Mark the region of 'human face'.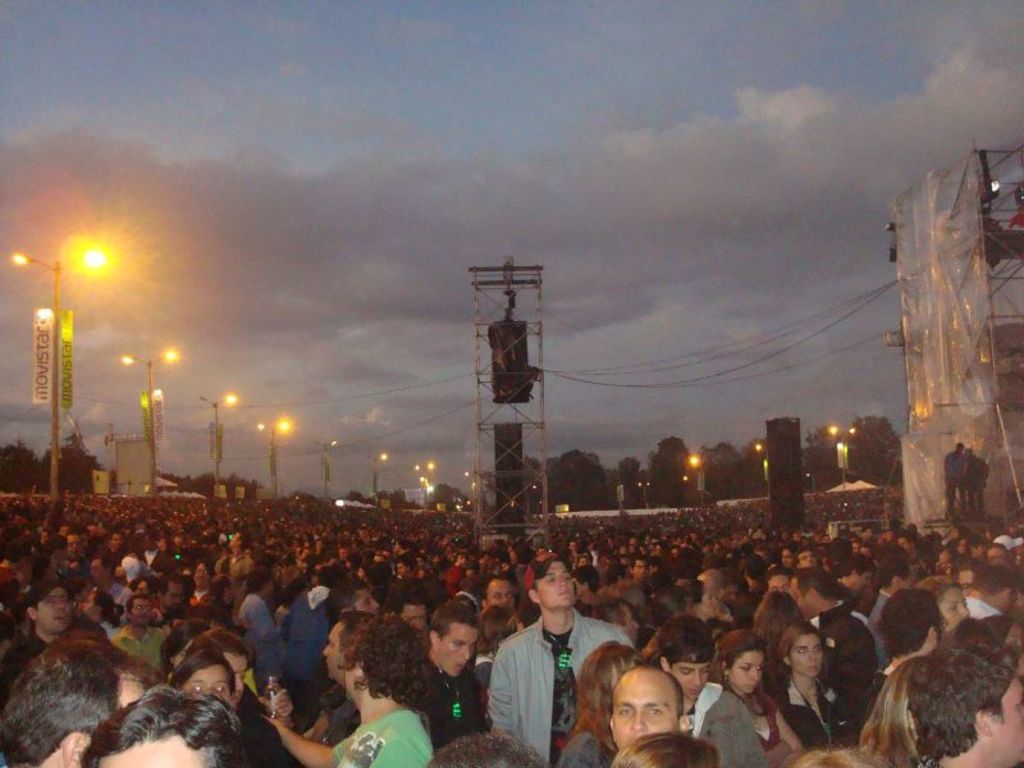
Region: detection(769, 573, 787, 591).
